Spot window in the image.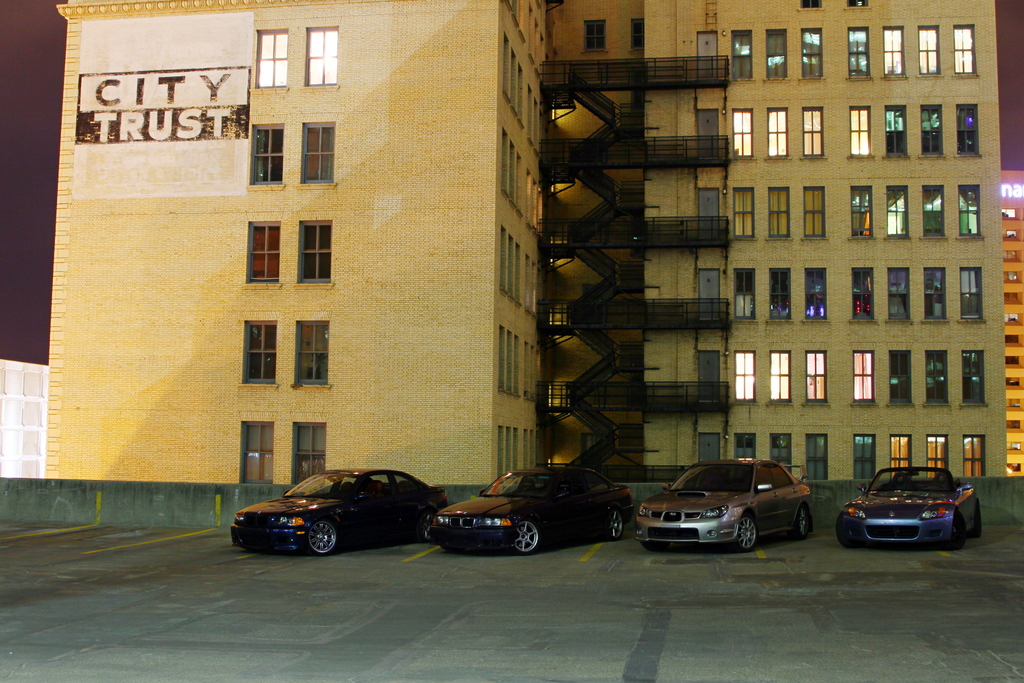
window found at [1004,398,1020,413].
